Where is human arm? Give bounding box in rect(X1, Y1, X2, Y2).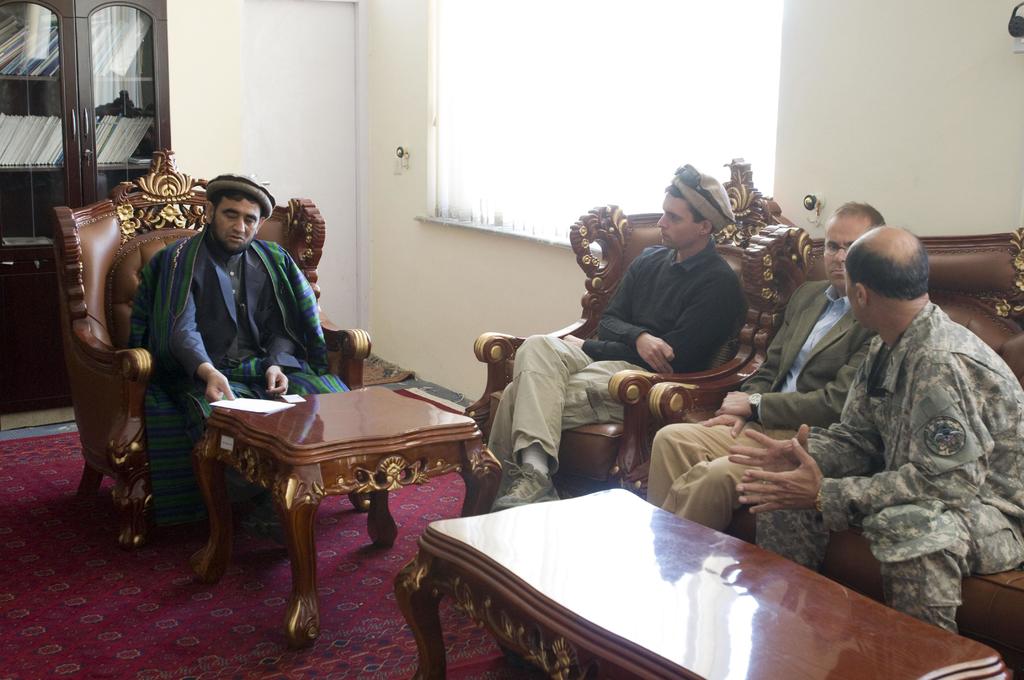
rect(163, 287, 233, 396).
